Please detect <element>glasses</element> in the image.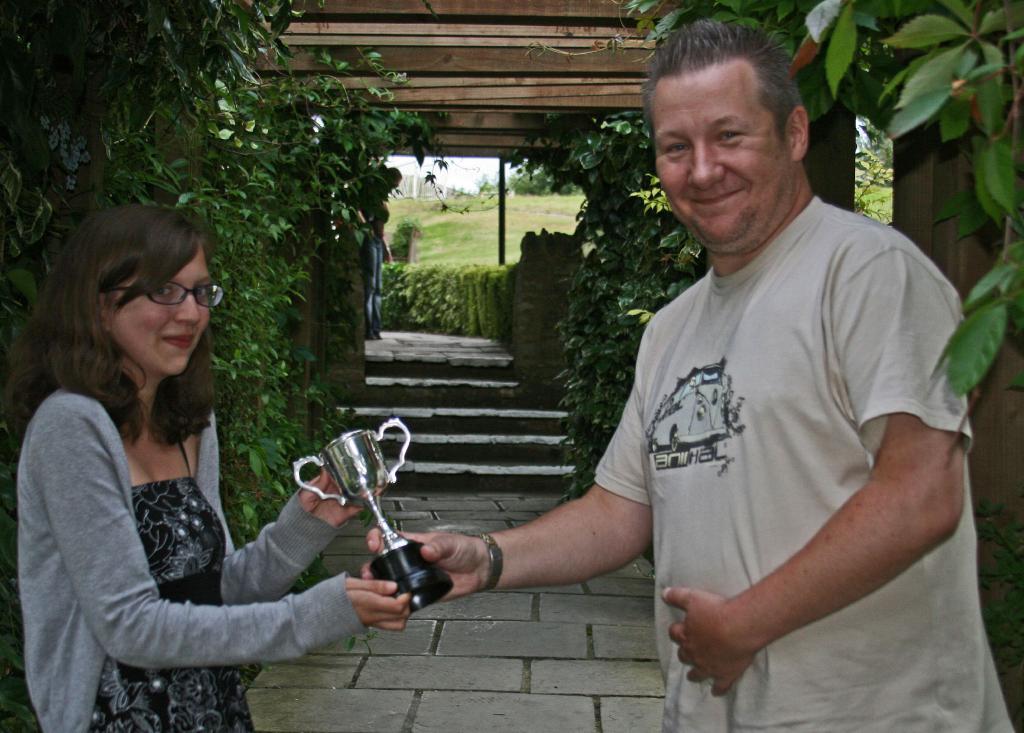
l=86, t=278, r=214, b=324.
